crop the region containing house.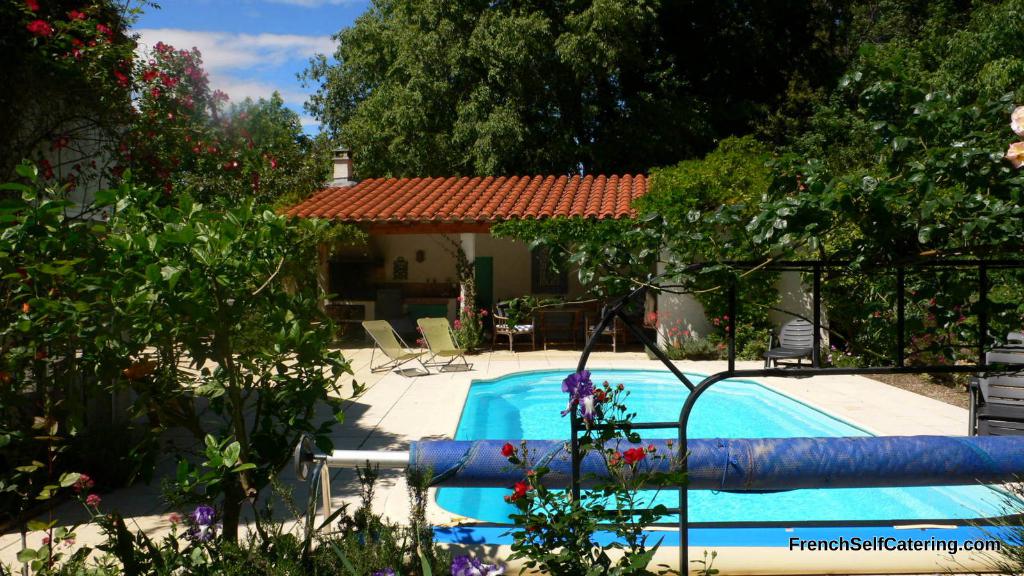
Crop region: box(268, 129, 695, 353).
